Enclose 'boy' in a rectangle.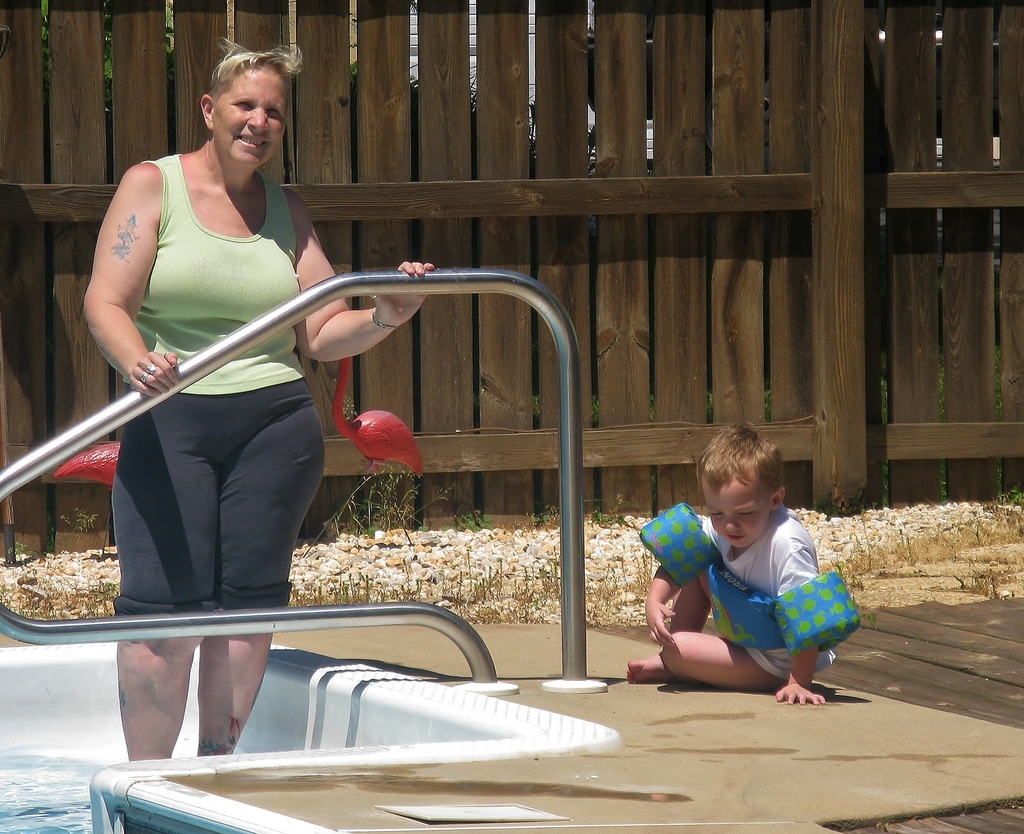
BBox(624, 430, 852, 707).
